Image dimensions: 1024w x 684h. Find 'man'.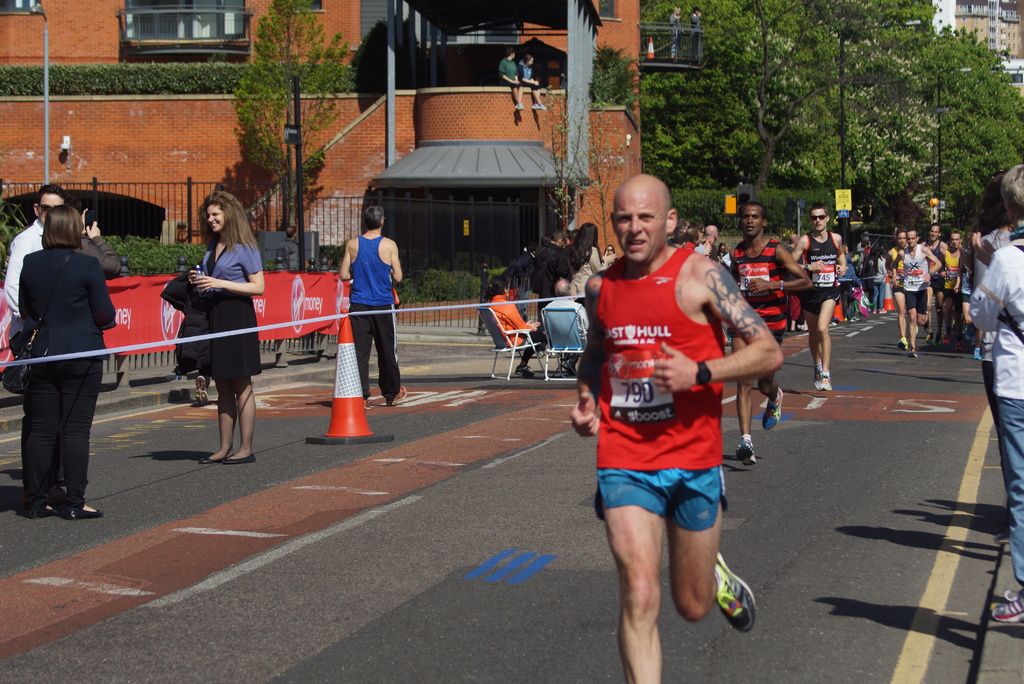
(880,232,901,352).
